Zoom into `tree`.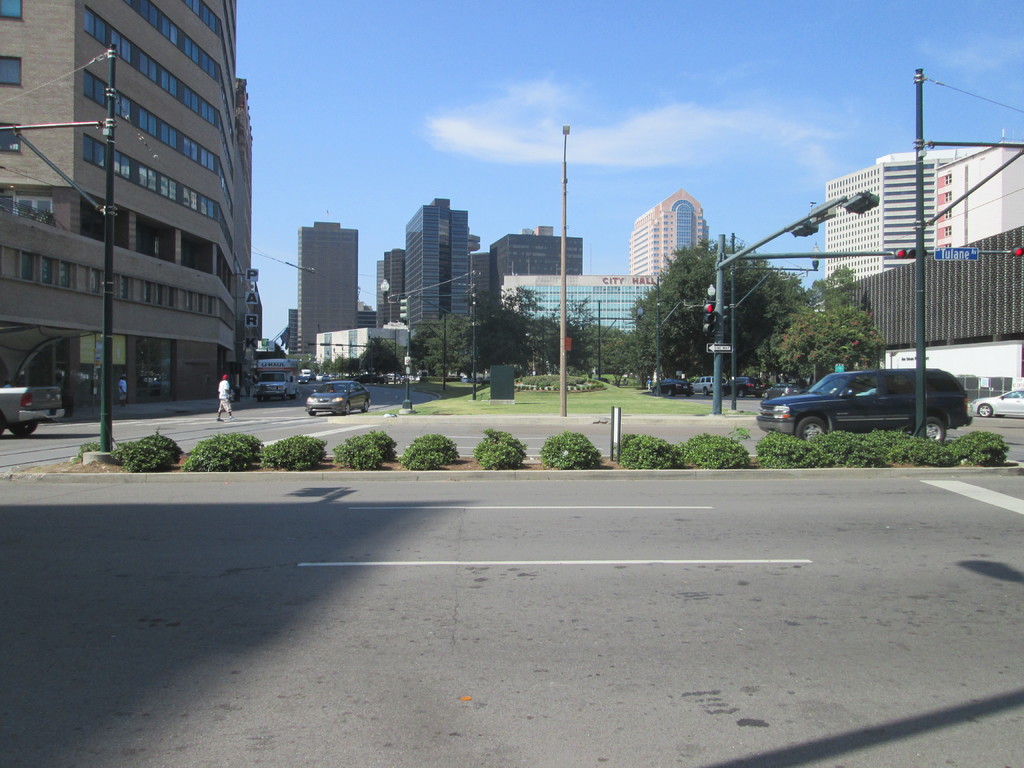
Zoom target: x1=760, y1=254, x2=887, y2=390.
